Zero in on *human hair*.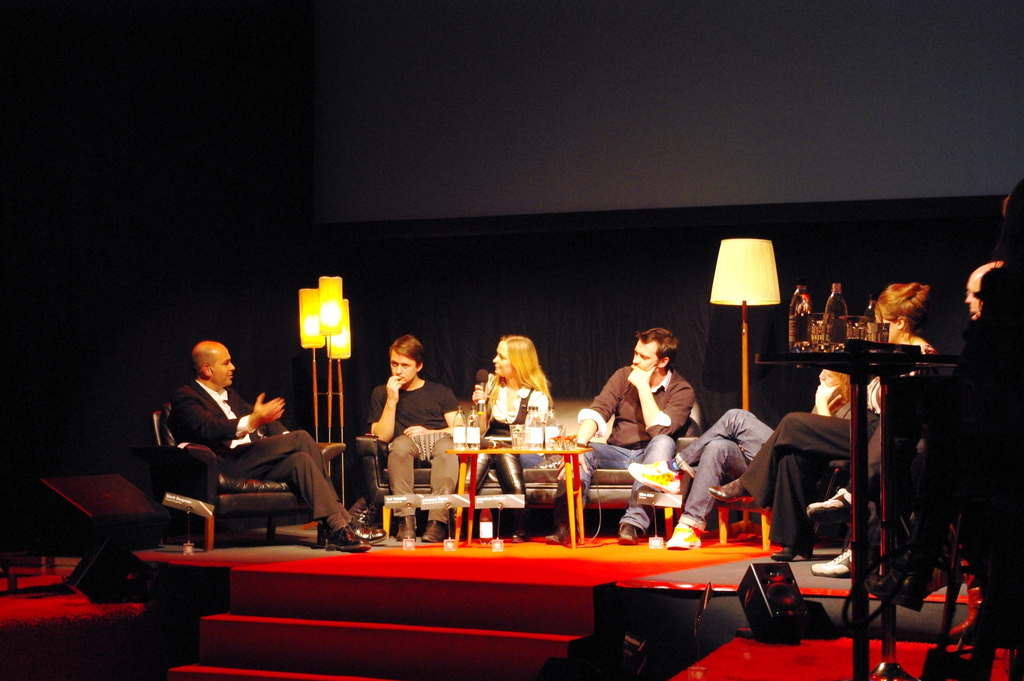
Zeroed in: 388,329,425,366.
